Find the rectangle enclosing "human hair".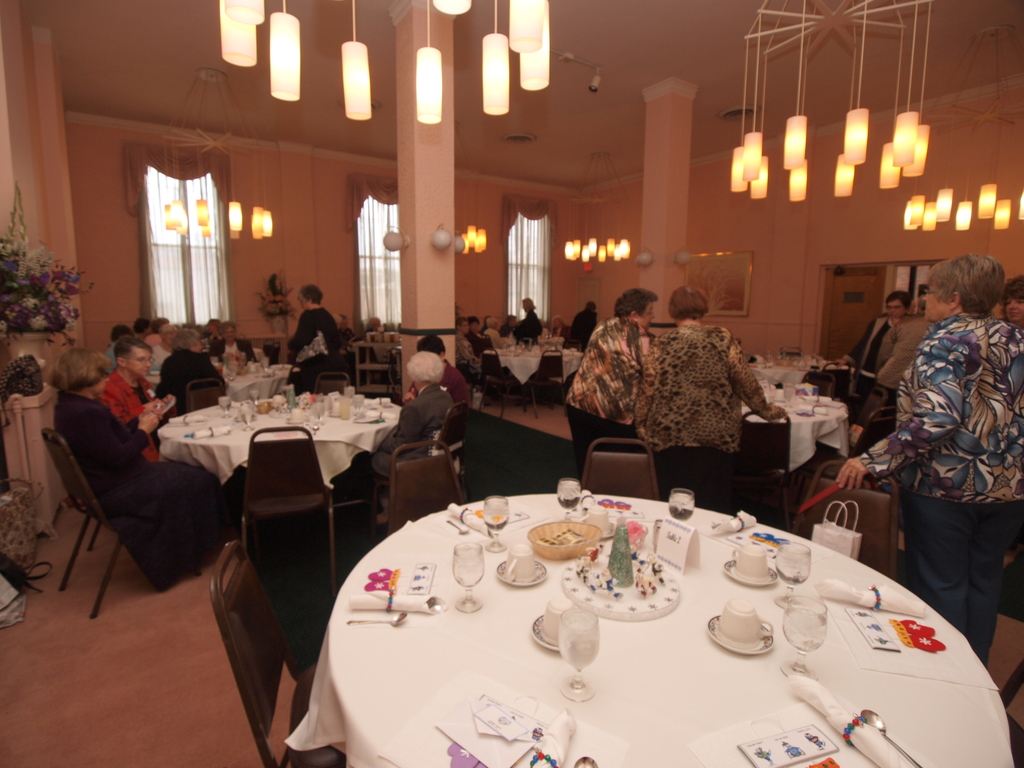
x1=586, y1=301, x2=598, y2=313.
